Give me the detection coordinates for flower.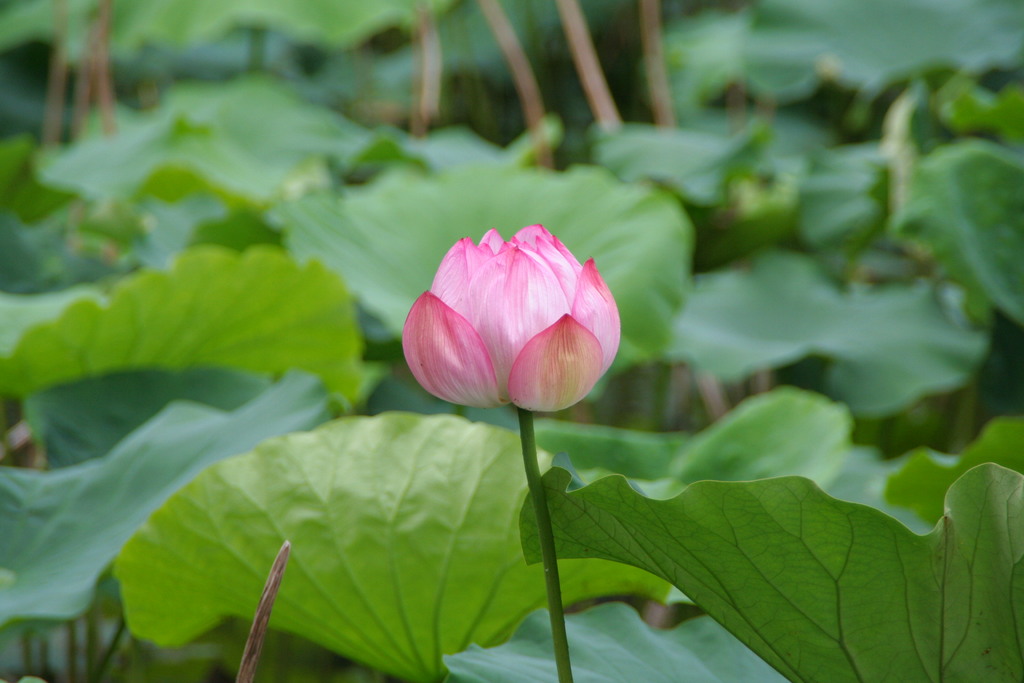
bbox=[426, 219, 655, 425].
